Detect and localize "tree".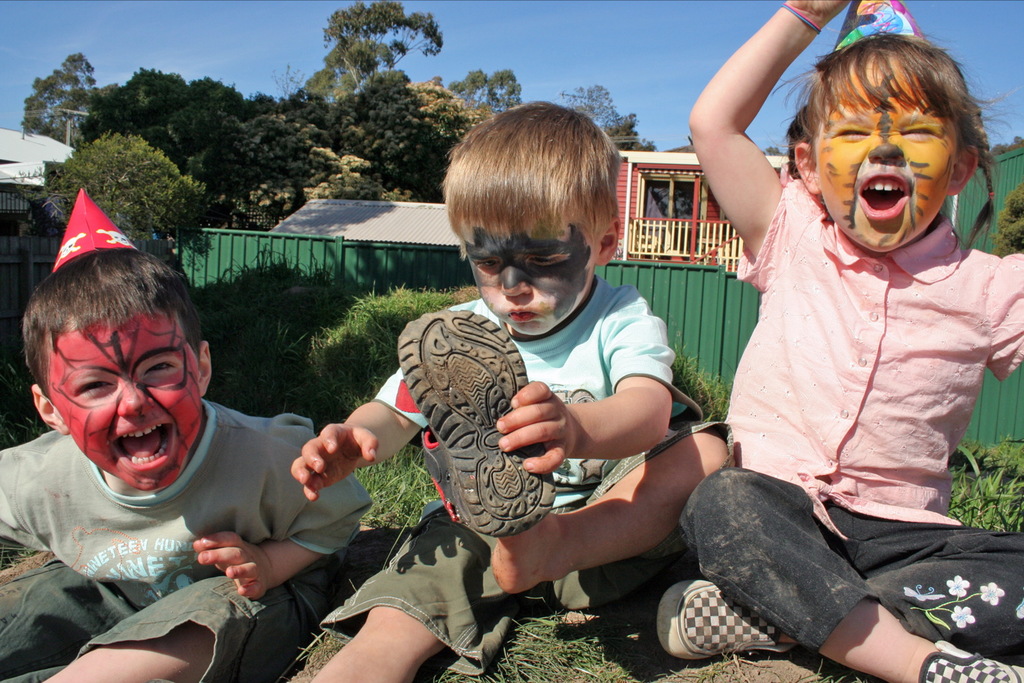
Localized at [554,79,649,163].
